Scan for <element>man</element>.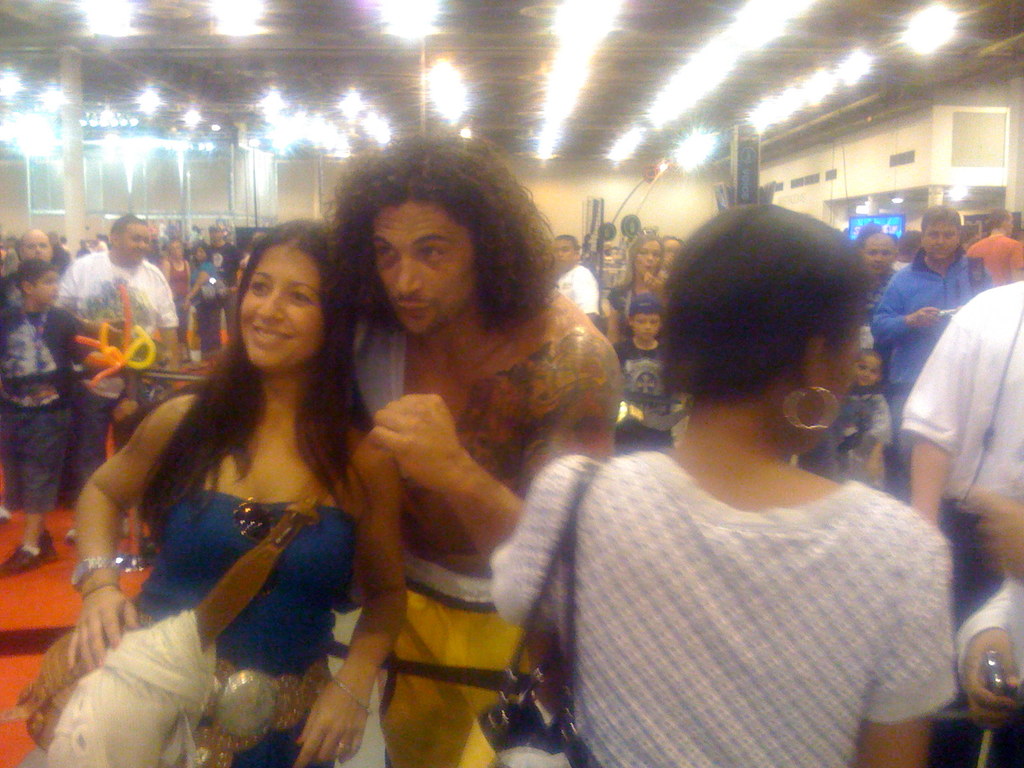
Scan result: (323,130,621,767).
